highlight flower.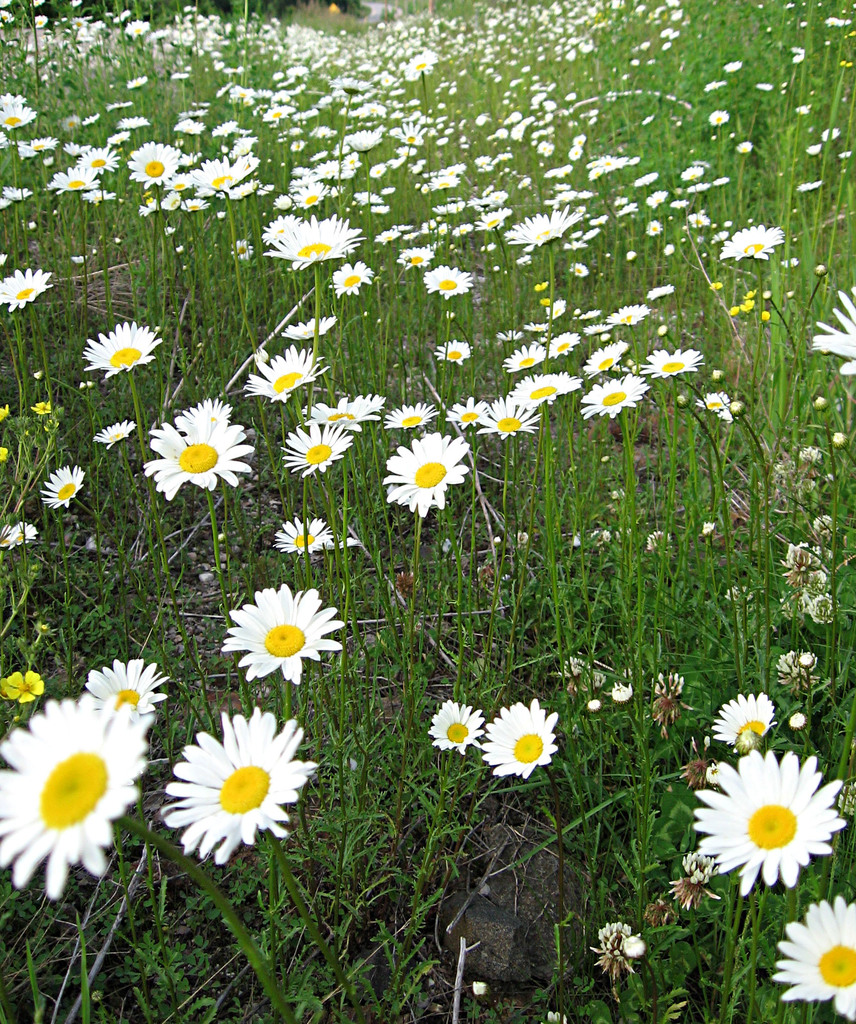
Highlighted region: l=807, t=589, r=841, b=620.
